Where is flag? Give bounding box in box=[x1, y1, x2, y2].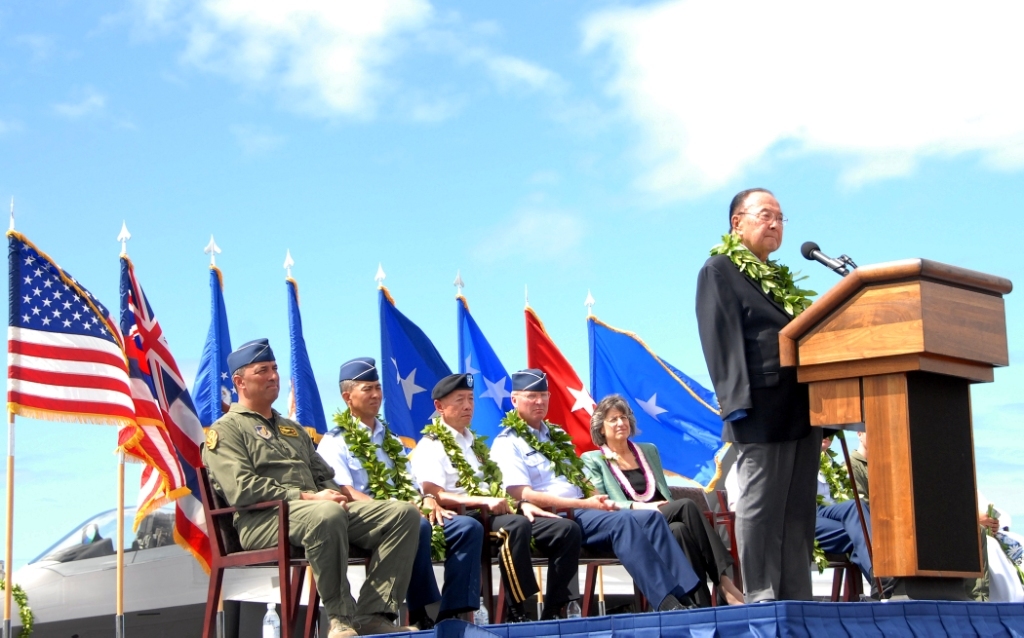
box=[118, 254, 215, 572].
